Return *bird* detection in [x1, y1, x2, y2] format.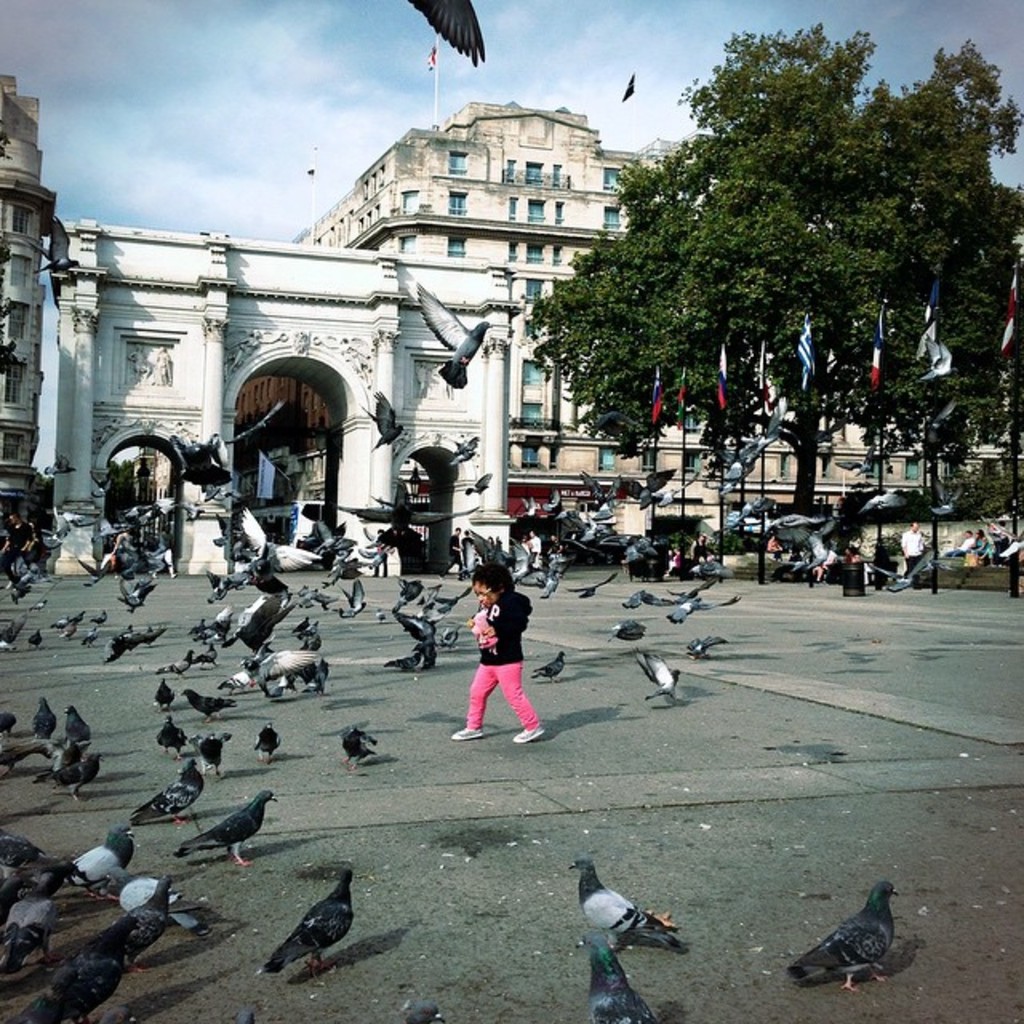
[53, 614, 70, 629].
